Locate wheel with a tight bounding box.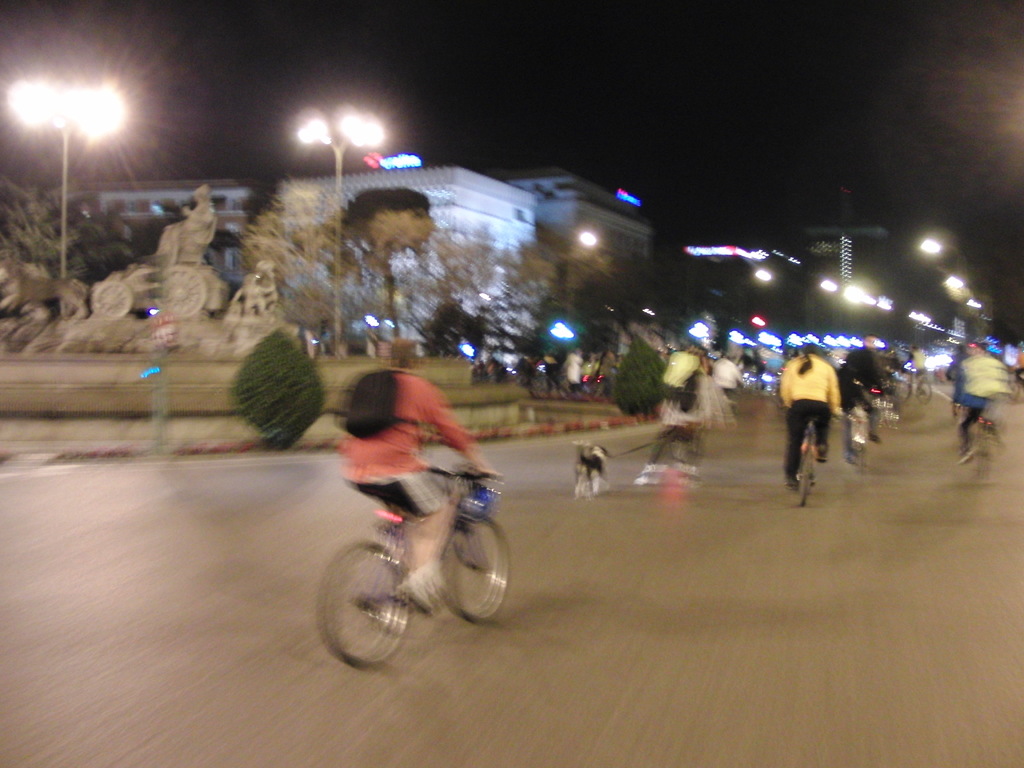
(915,380,934,404).
